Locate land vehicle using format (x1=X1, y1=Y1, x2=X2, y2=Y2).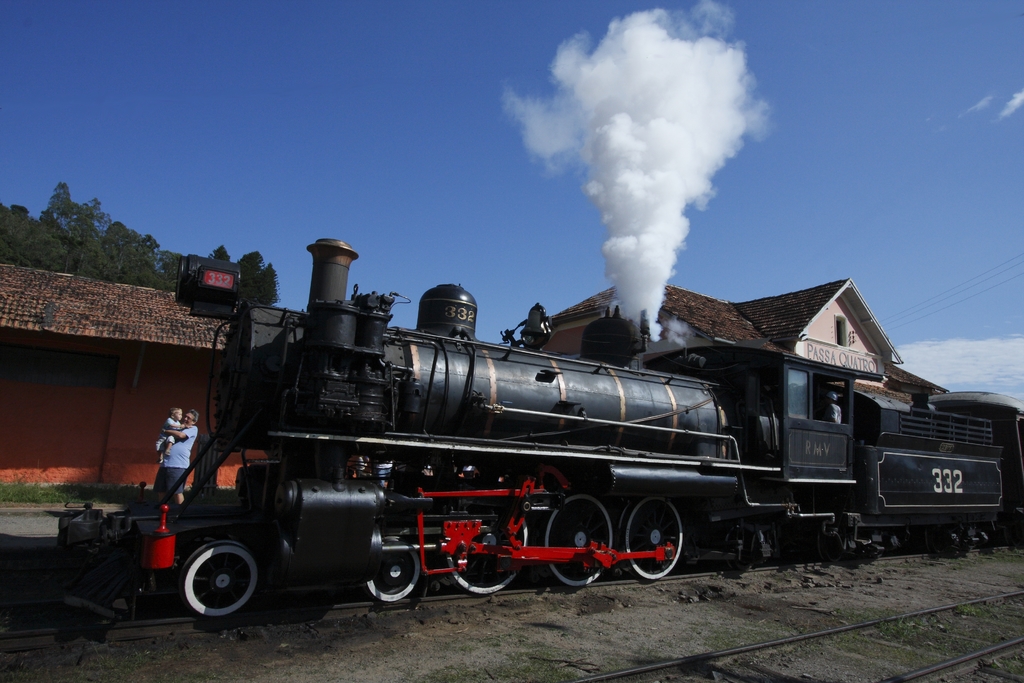
(x1=93, y1=284, x2=1019, y2=612).
